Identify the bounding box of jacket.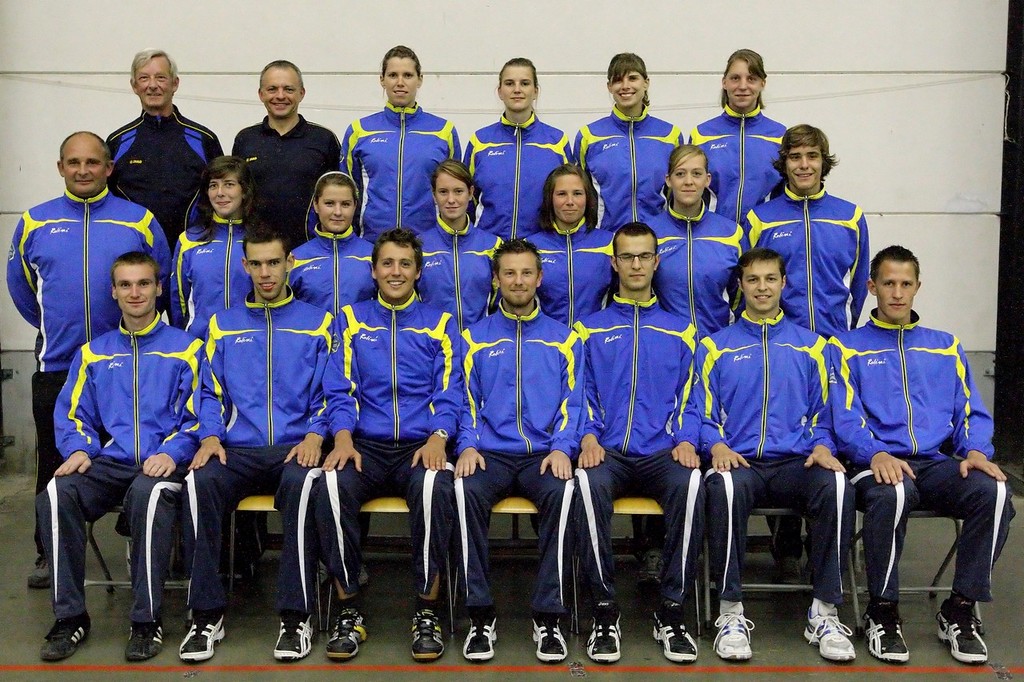
select_region(101, 102, 225, 242).
